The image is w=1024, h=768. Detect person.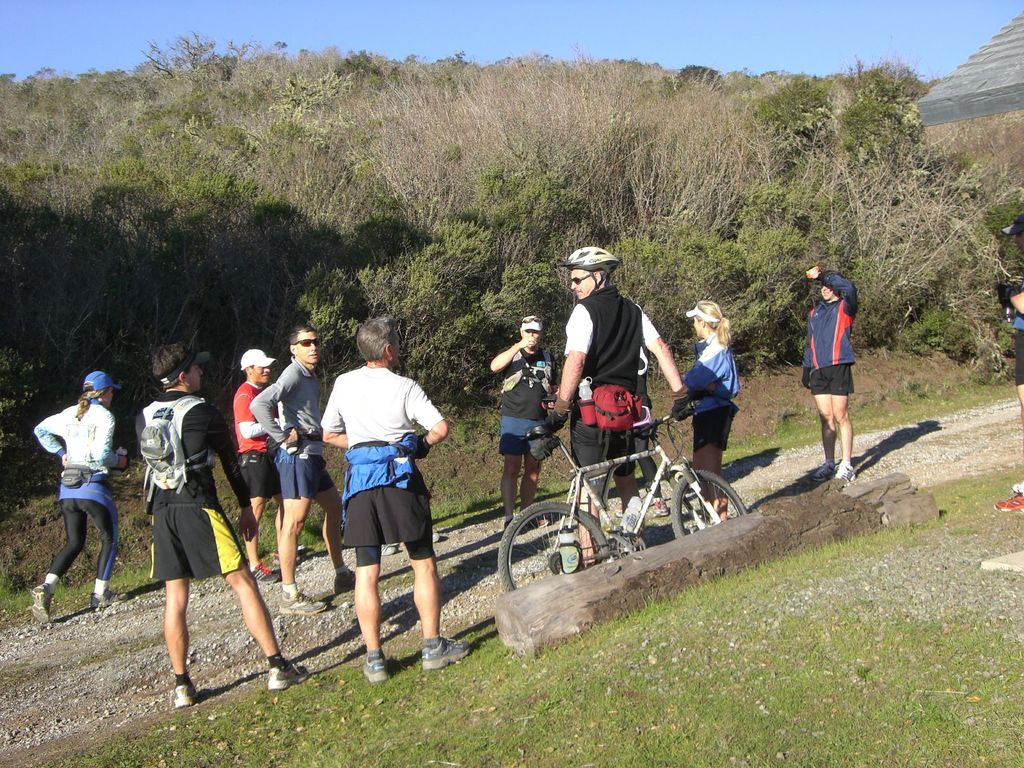
Detection: bbox=[317, 311, 477, 685].
